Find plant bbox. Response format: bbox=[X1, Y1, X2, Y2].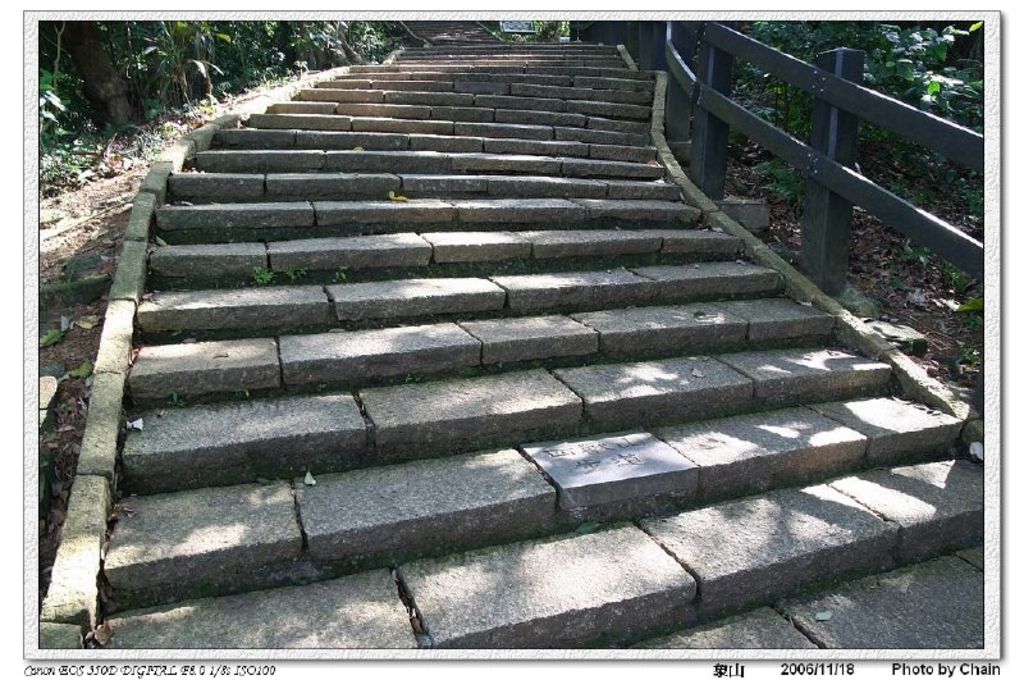
bbox=[166, 389, 189, 409].
